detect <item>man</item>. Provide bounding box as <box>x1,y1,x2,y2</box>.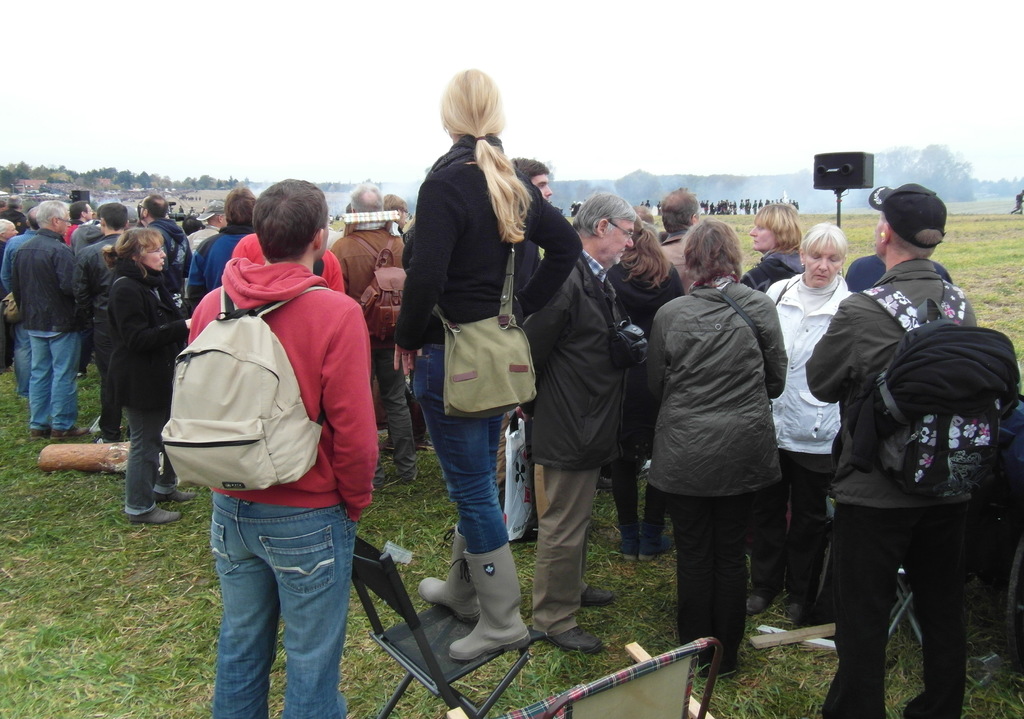
<box>660,183,706,294</box>.
